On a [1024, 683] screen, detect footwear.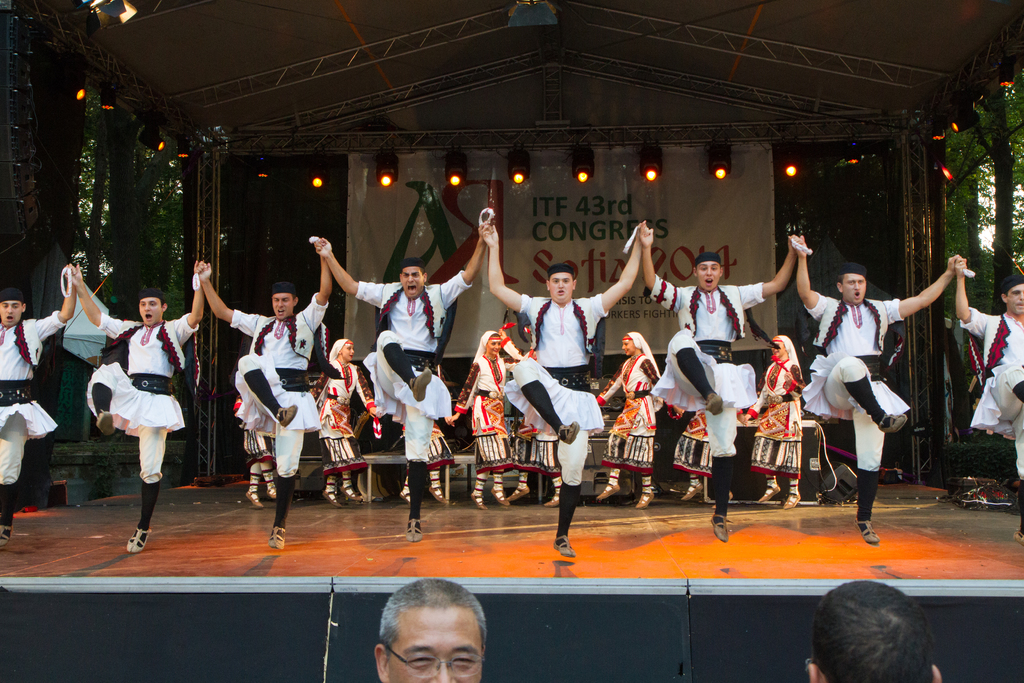
{"x1": 712, "y1": 490, "x2": 734, "y2": 511}.
